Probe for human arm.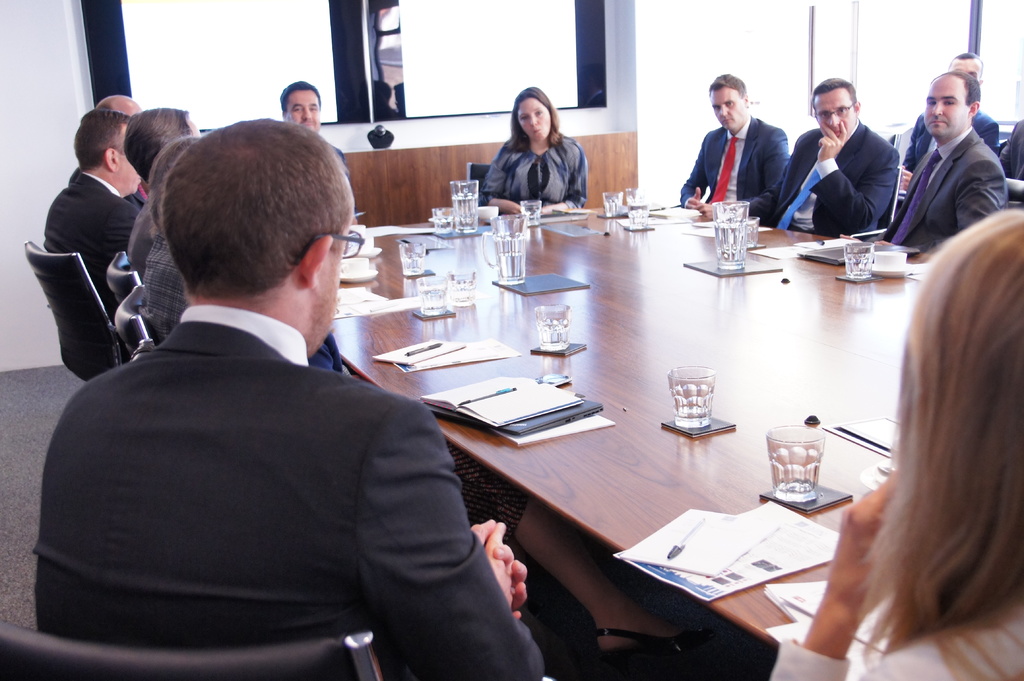
Probe result: (left=766, top=462, right=913, bottom=680).
